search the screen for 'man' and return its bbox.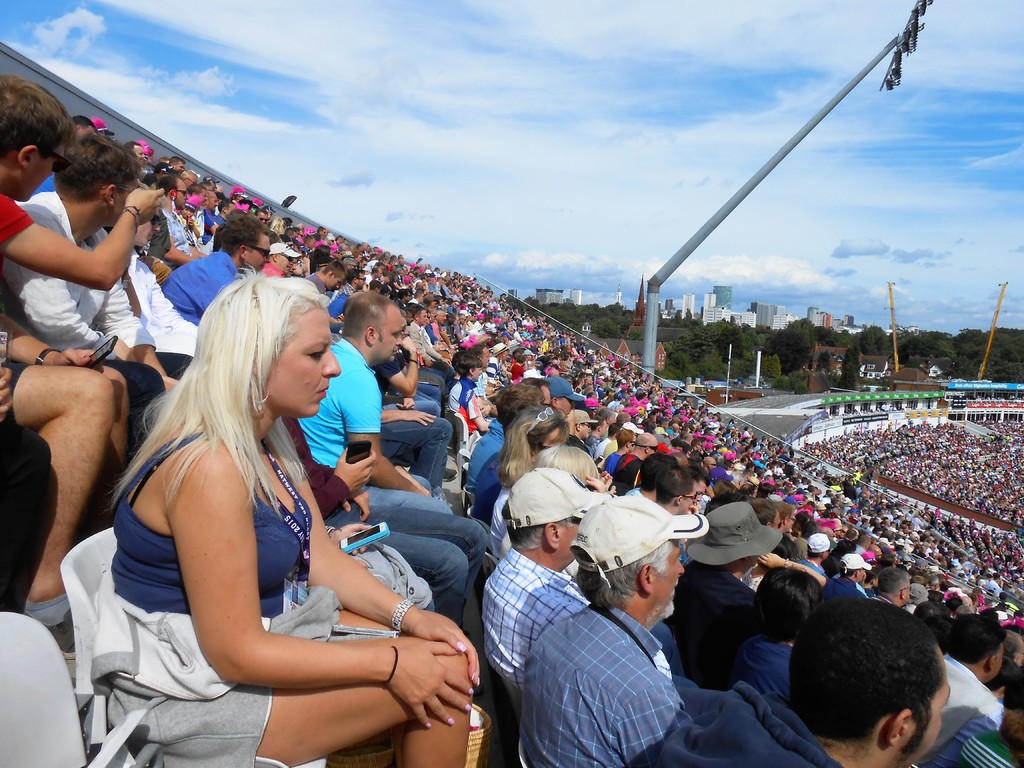
Found: Rect(301, 292, 450, 515).
